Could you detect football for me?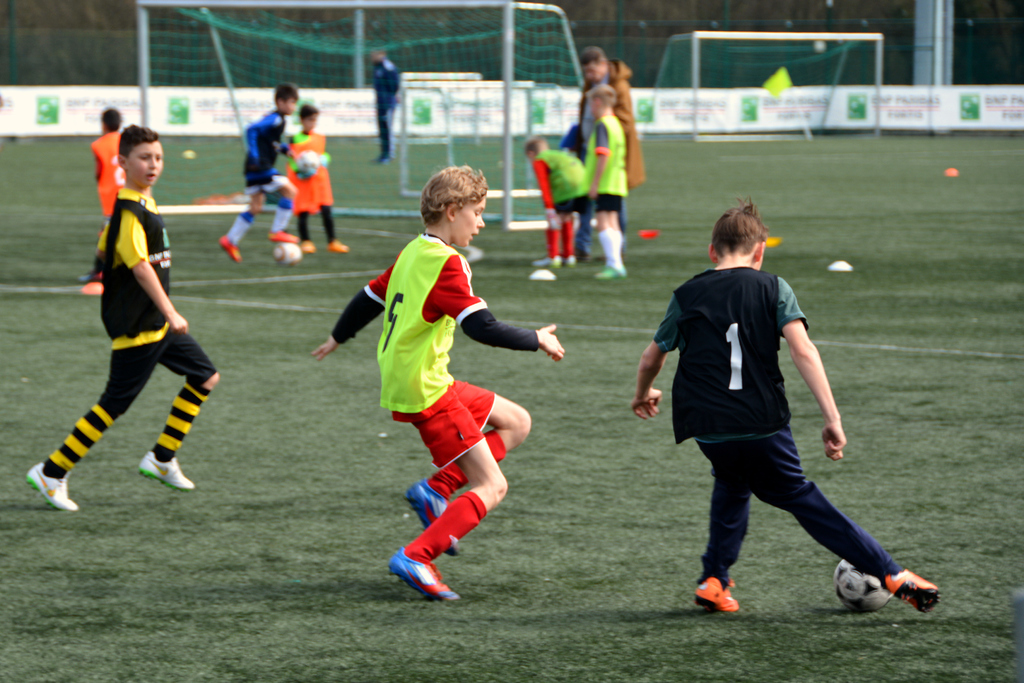
Detection result: {"x1": 271, "y1": 238, "x2": 302, "y2": 264}.
